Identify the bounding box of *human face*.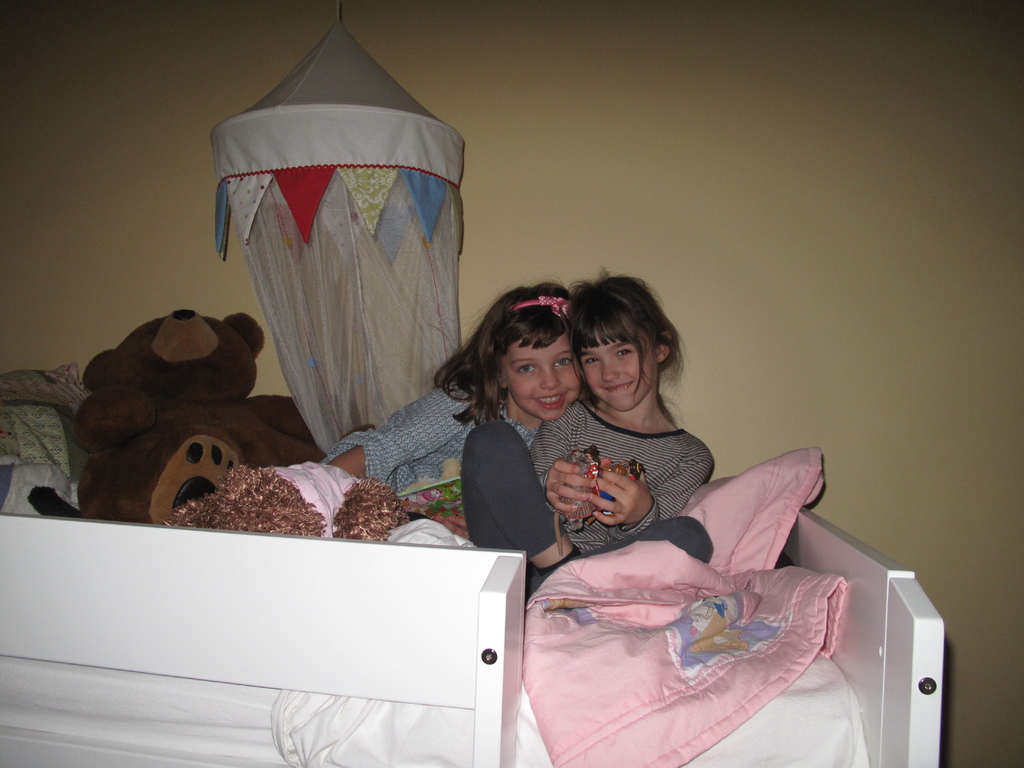
crop(512, 335, 579, 420).
